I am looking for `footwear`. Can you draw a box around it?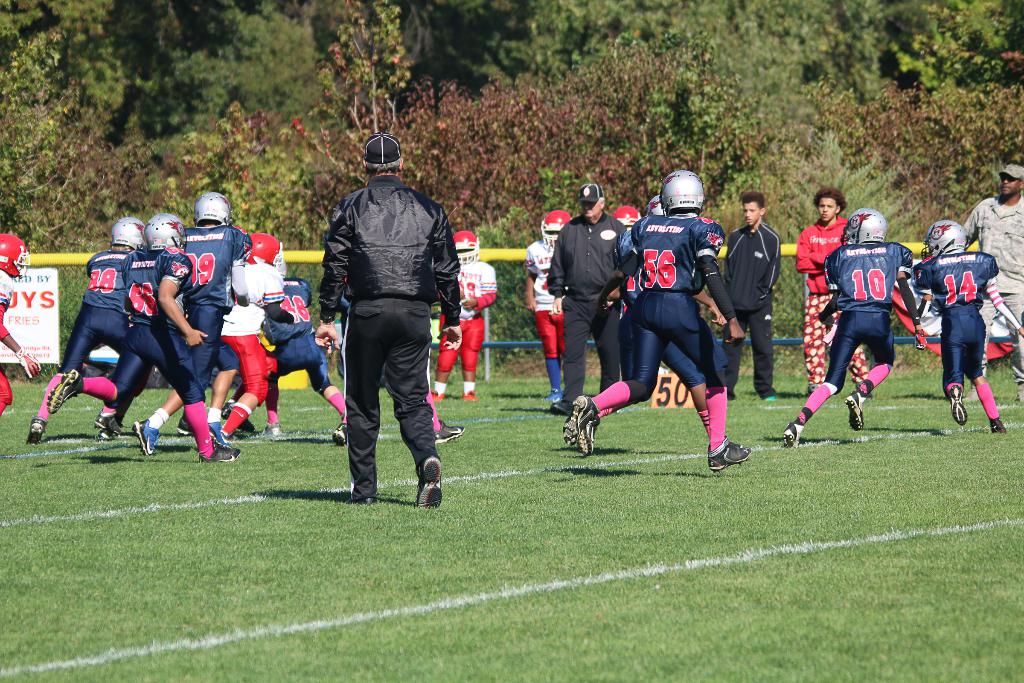
Sure, the bounding box is 845 392 866 431.
